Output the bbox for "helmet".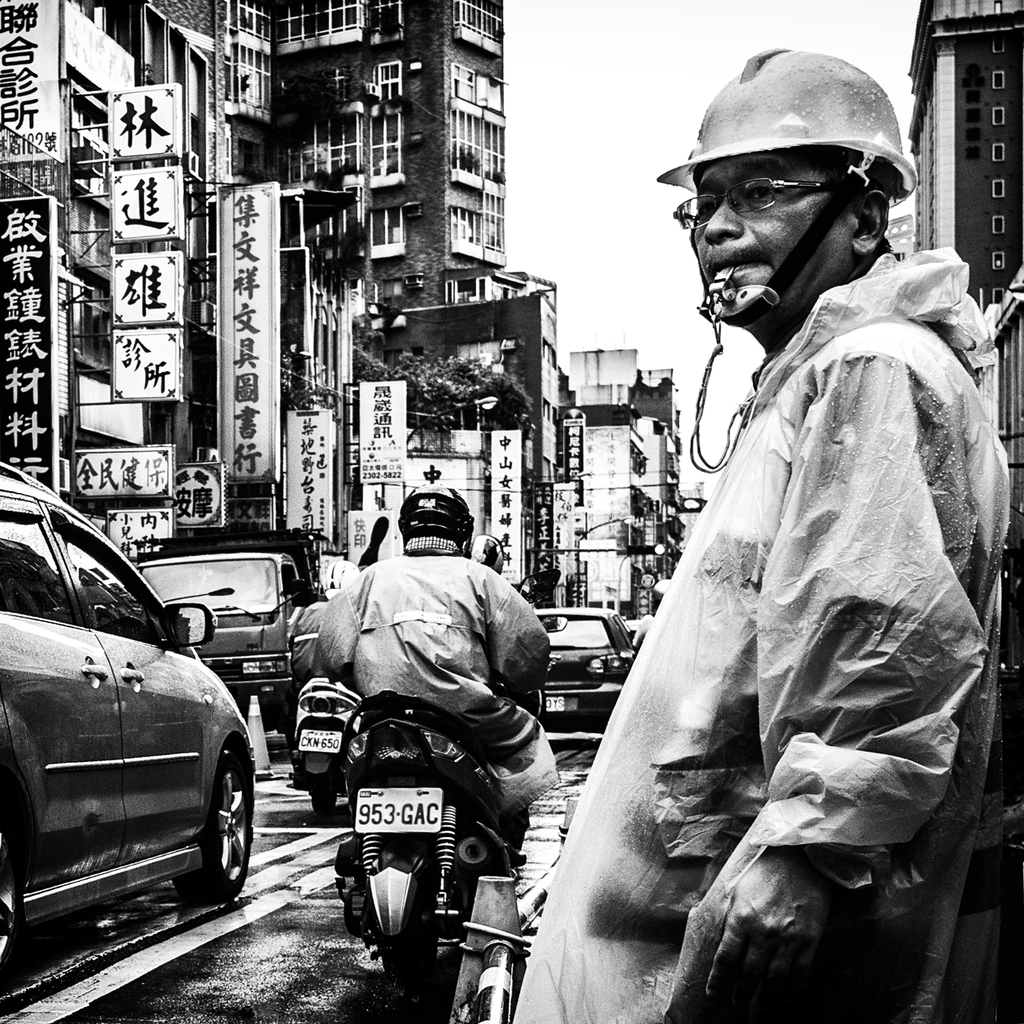
395/479/479/556.
